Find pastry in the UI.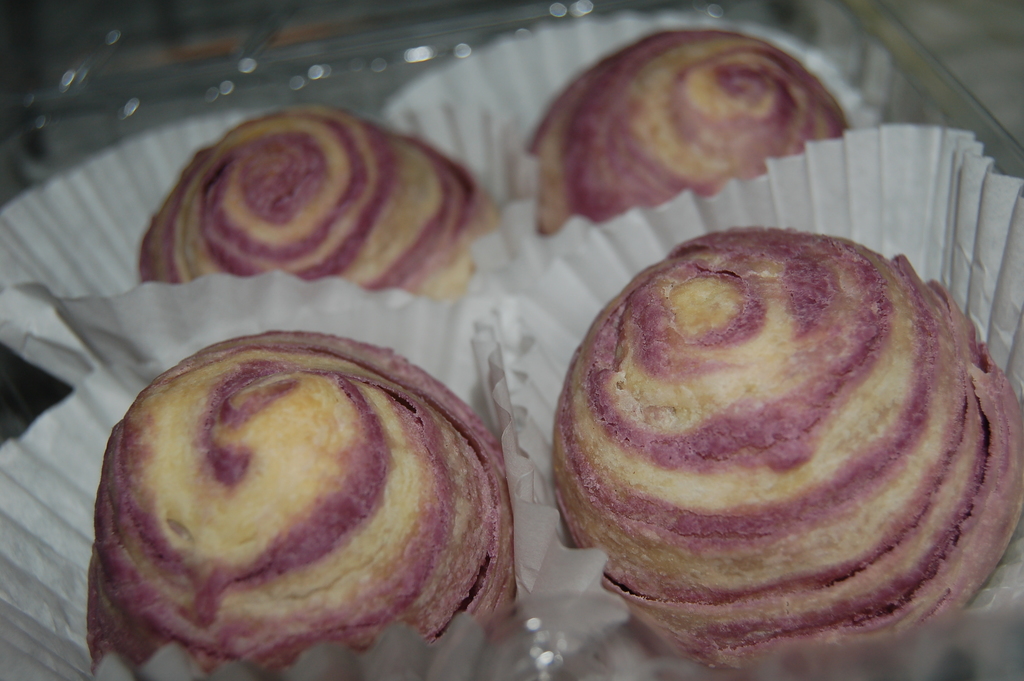
UI element at [541, 27, 849, 240].
